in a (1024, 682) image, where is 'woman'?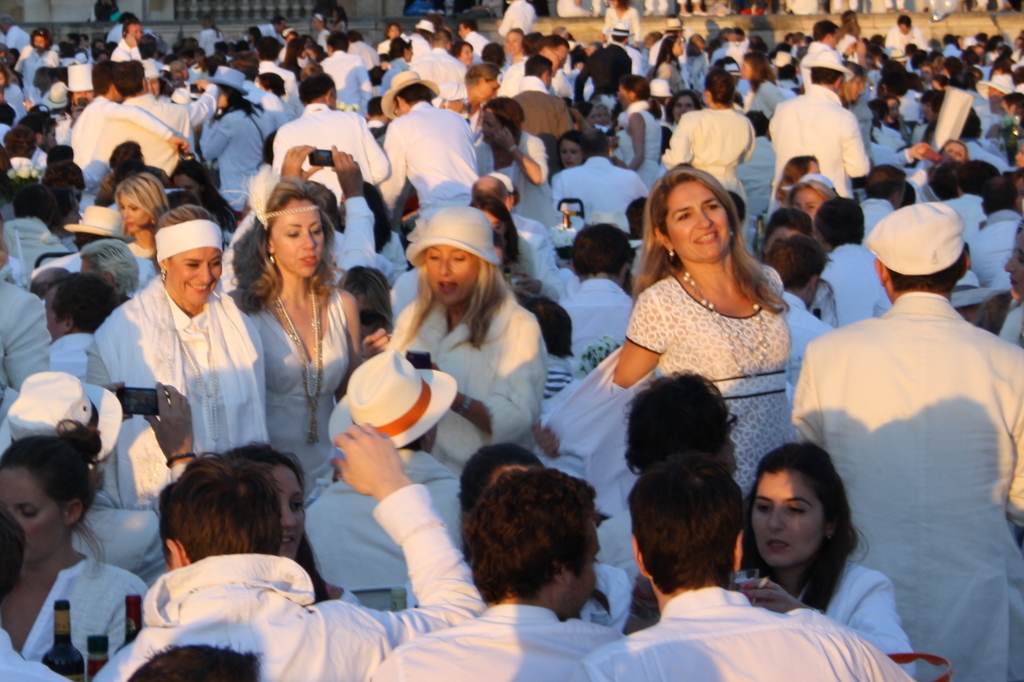
<region>214, 177, 363, 498</region>.
